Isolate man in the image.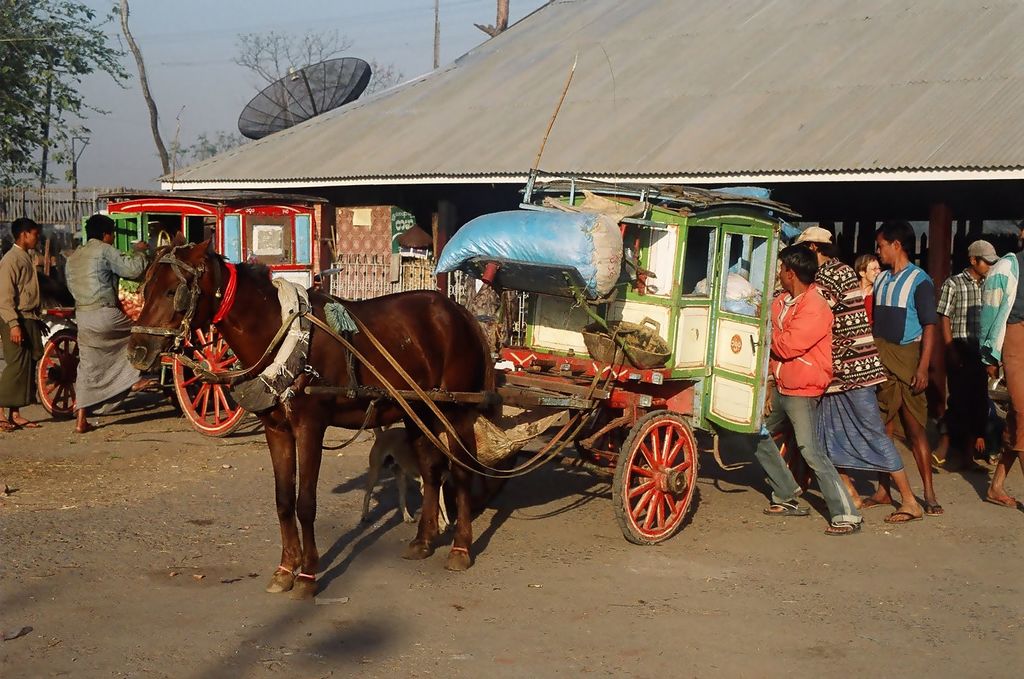
Isolated region: box(51, 203, 133, 433).
